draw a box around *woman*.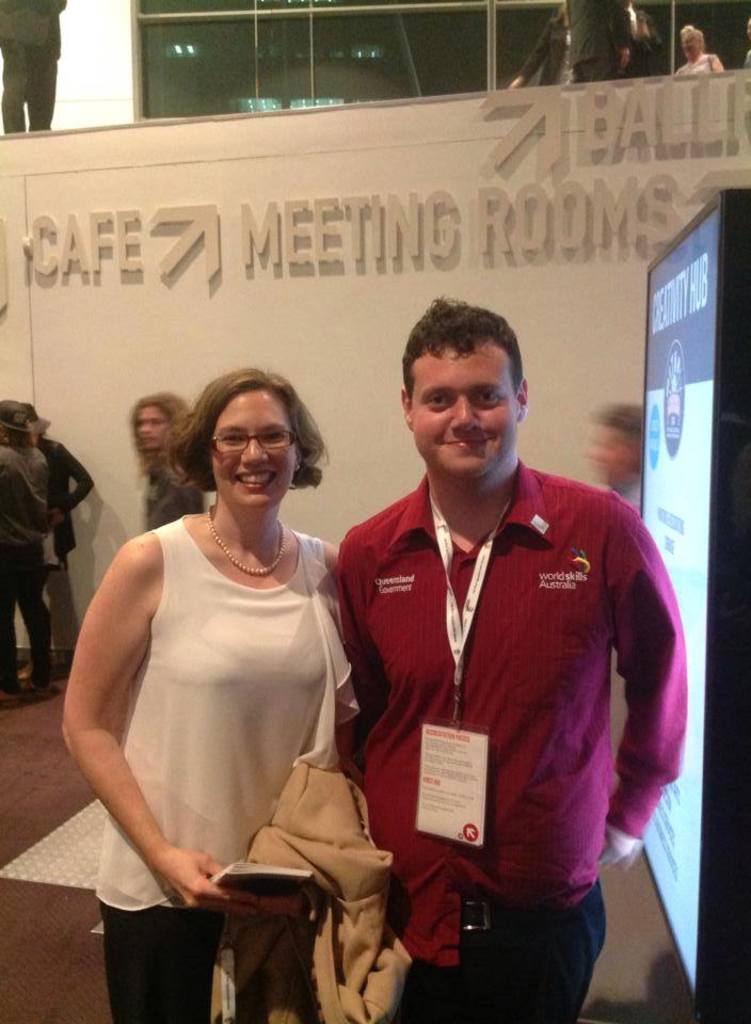
box(123, 390, 213, 533).
